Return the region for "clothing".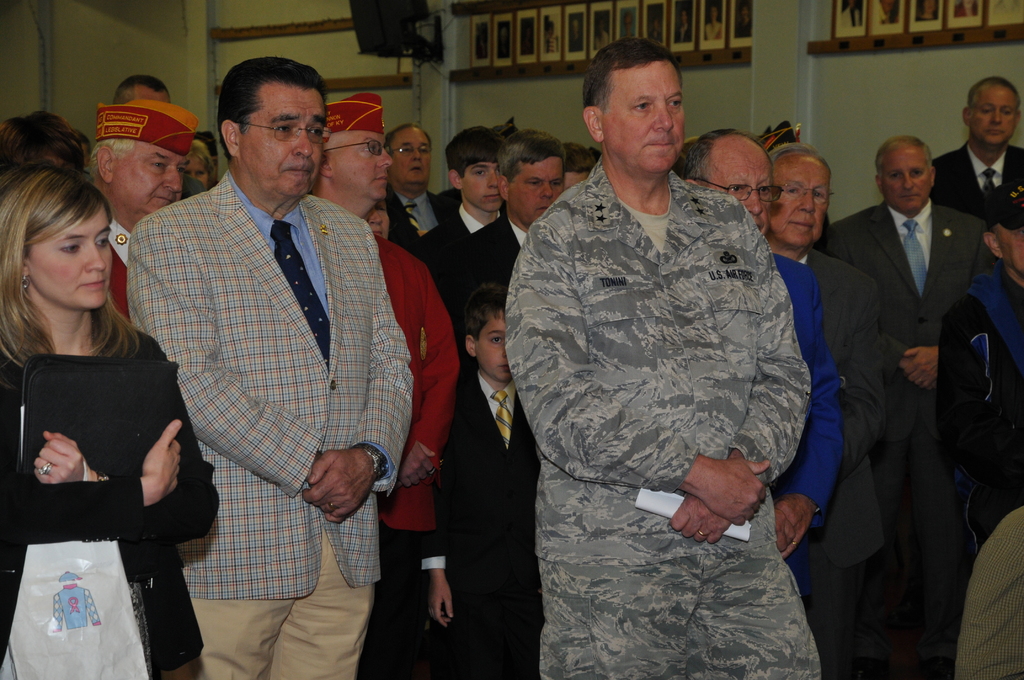
[416, 197, 462, 255].
